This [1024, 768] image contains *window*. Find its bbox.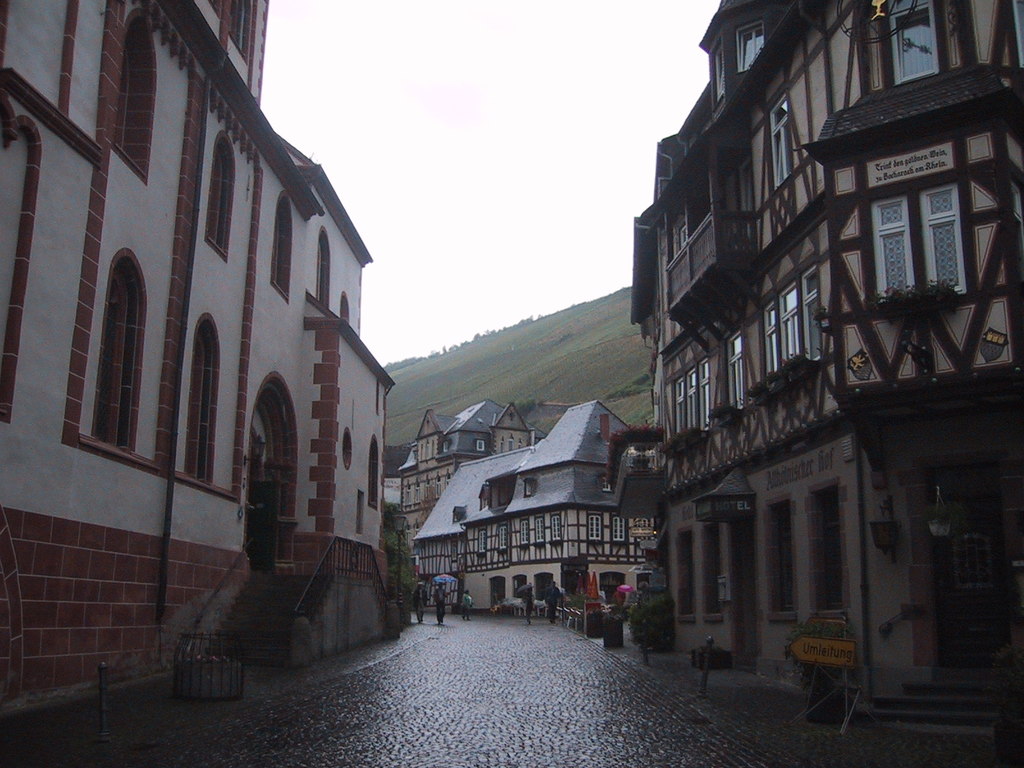
[x1=764, y1=90, x2=789, y2=193].
